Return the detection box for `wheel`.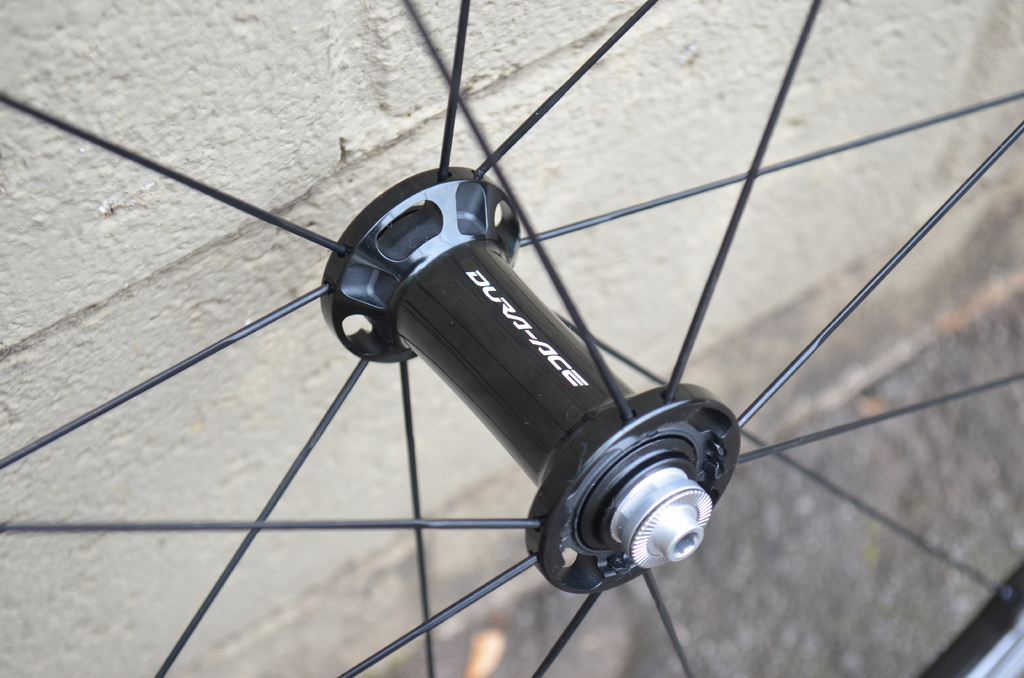
BBox(28, 45, 1023, 677).
